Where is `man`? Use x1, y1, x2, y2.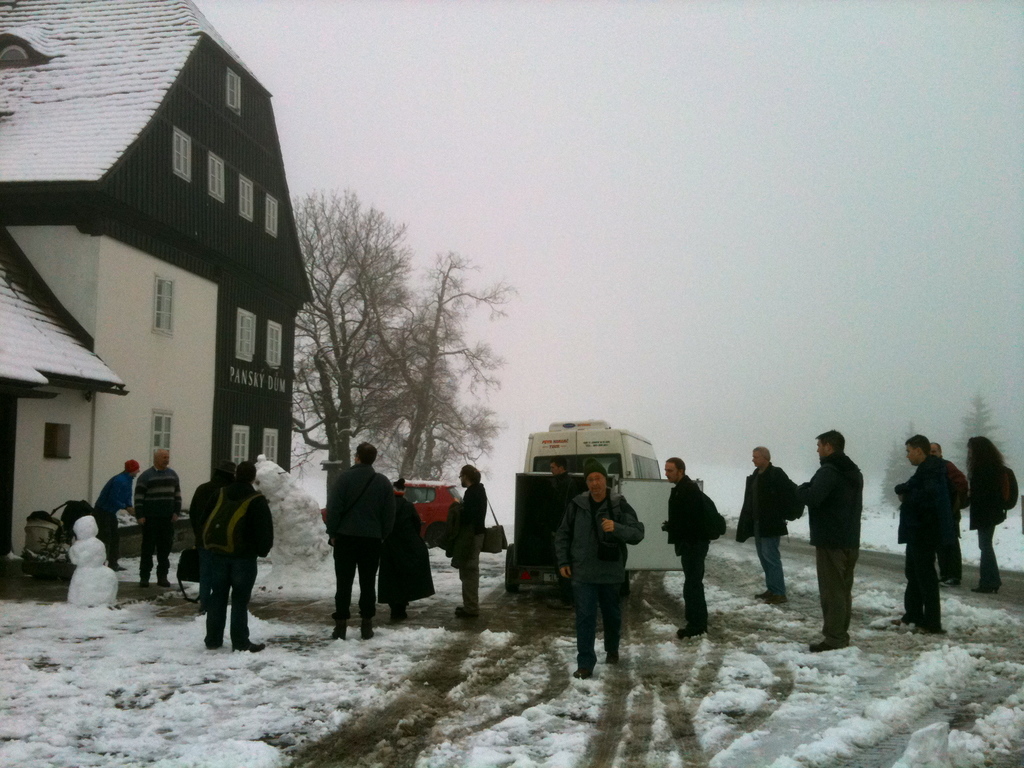
547, 457, 577, 539.
